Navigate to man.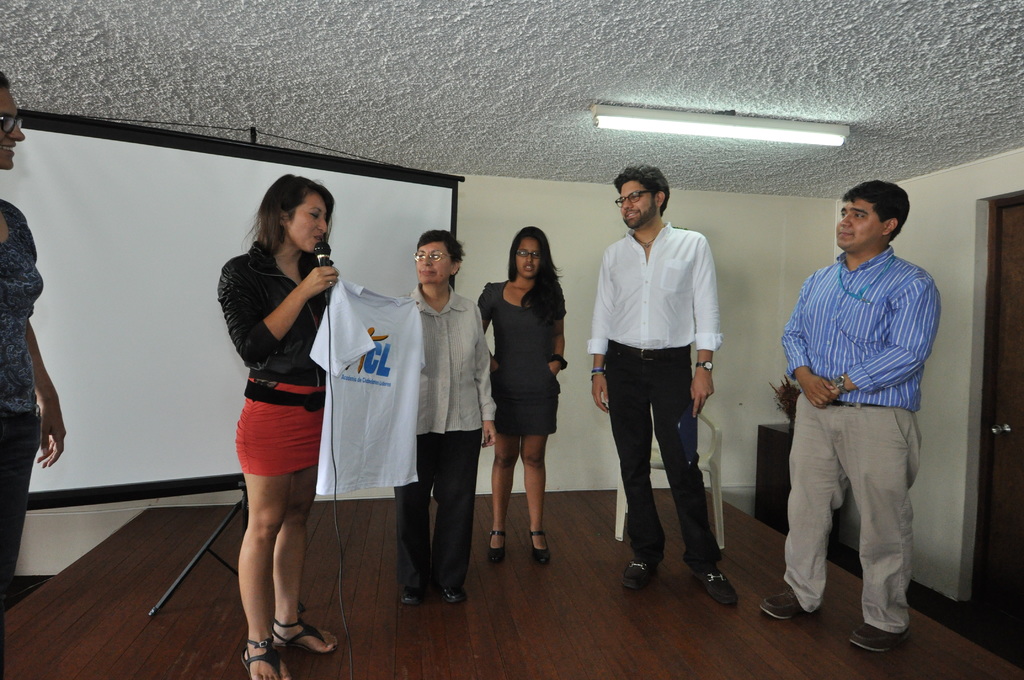
Navigation target: crop(762, 180, 939, 650).
